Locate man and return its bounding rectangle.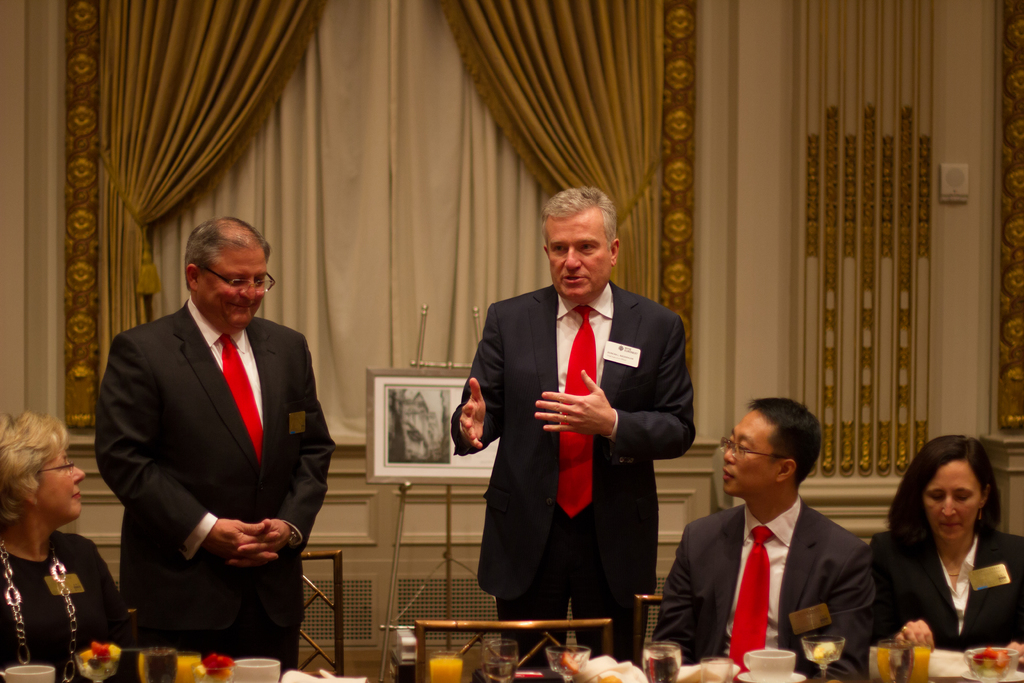
bbox=[451, 186, 697, 661].
